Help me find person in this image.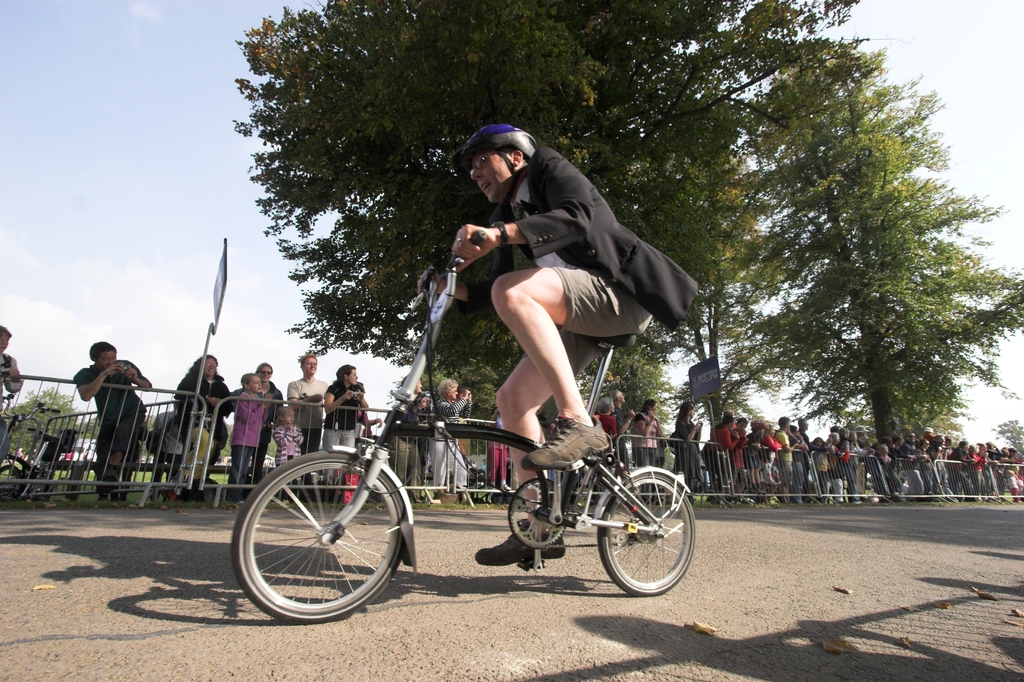
Found it: [left=323, top=363, right=367, bottom=489].
